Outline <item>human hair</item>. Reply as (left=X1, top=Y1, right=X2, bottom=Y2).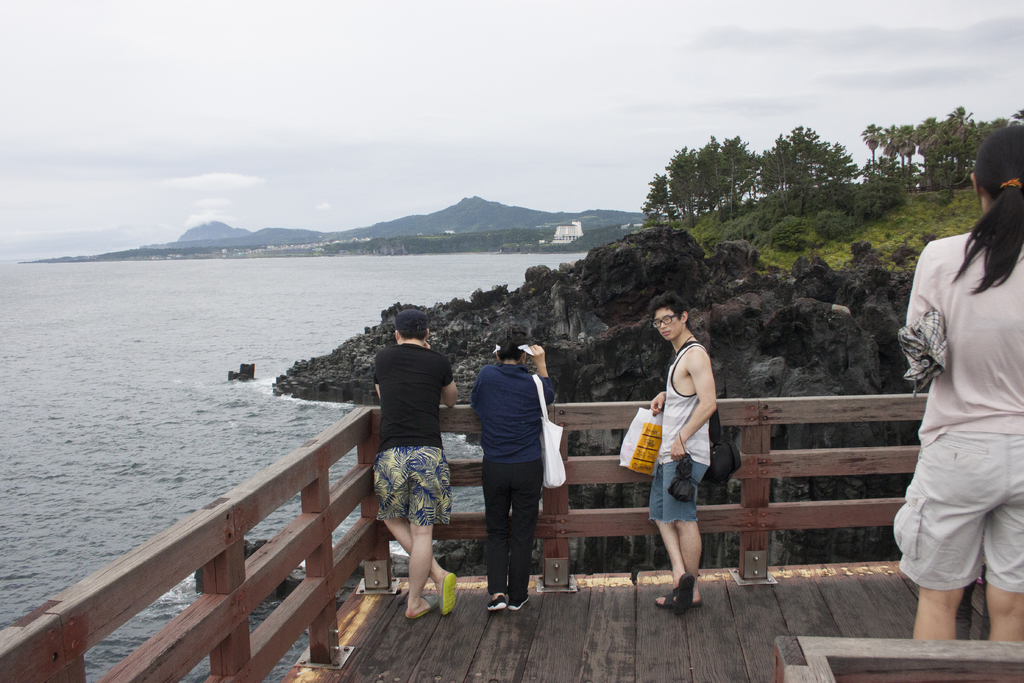
(left=487, top=338, right=524, bottom=372).
